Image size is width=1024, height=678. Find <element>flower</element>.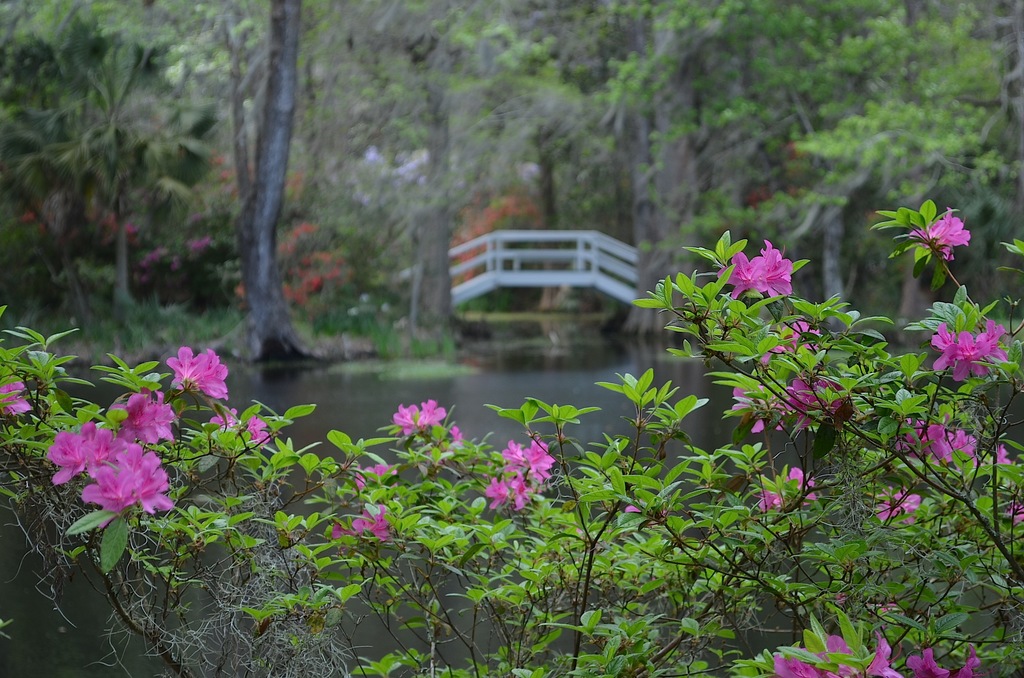
x1=927, y1=322, x2=975, y2=381.
